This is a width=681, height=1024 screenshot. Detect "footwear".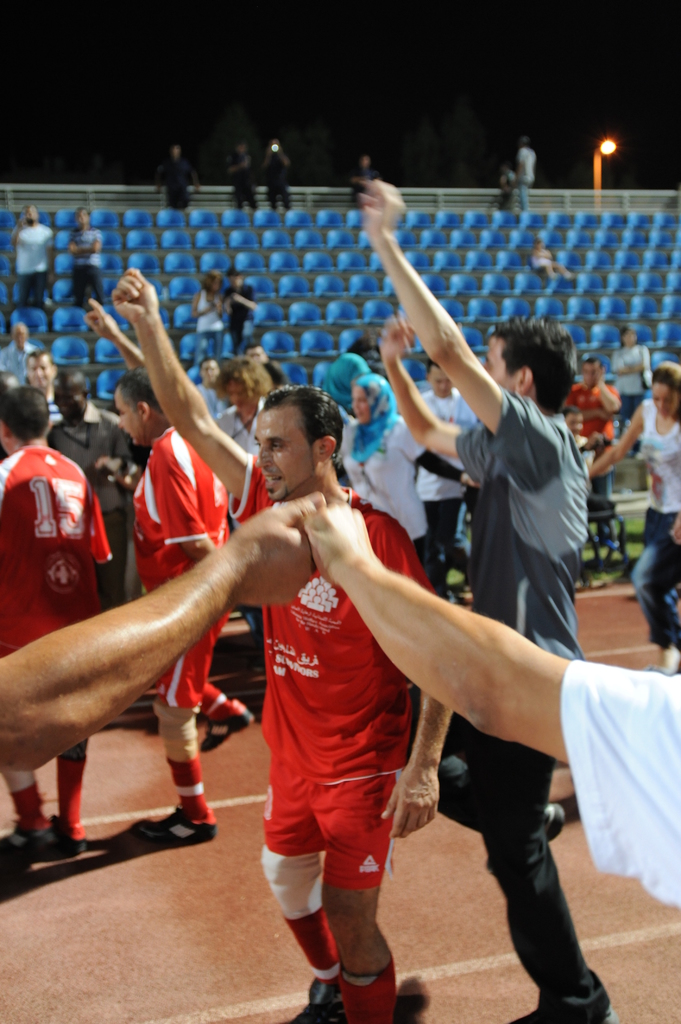
select_region(145, 801, 214, 846).
